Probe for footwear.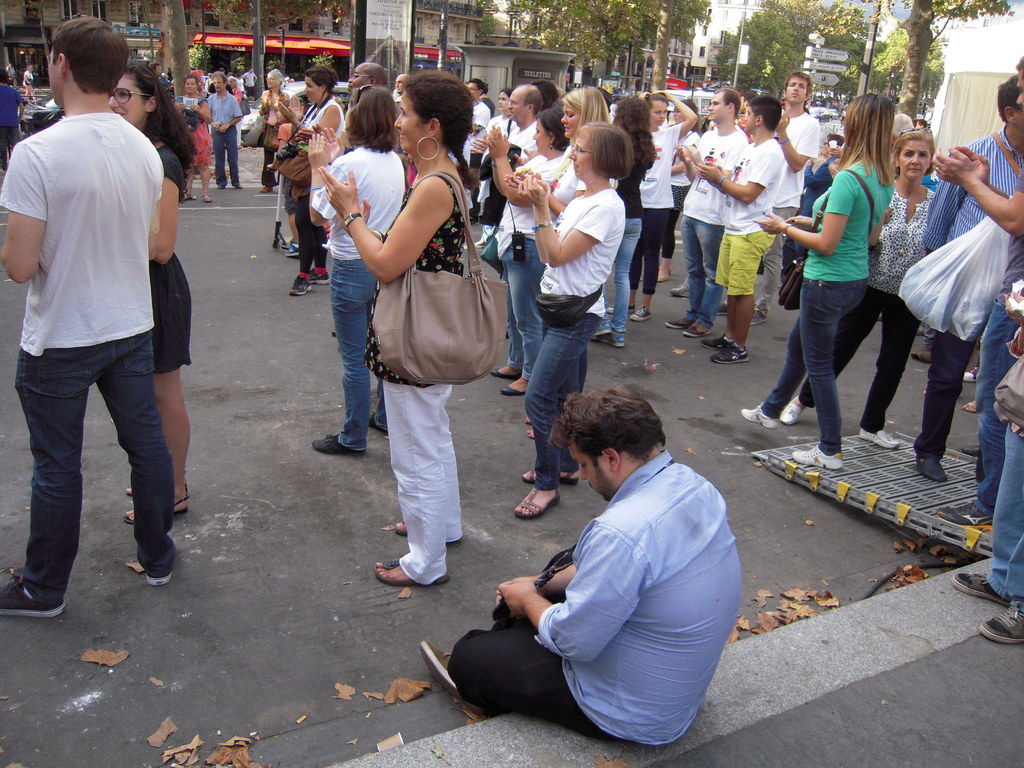
Probe result: (312, 431, 365, 455).
